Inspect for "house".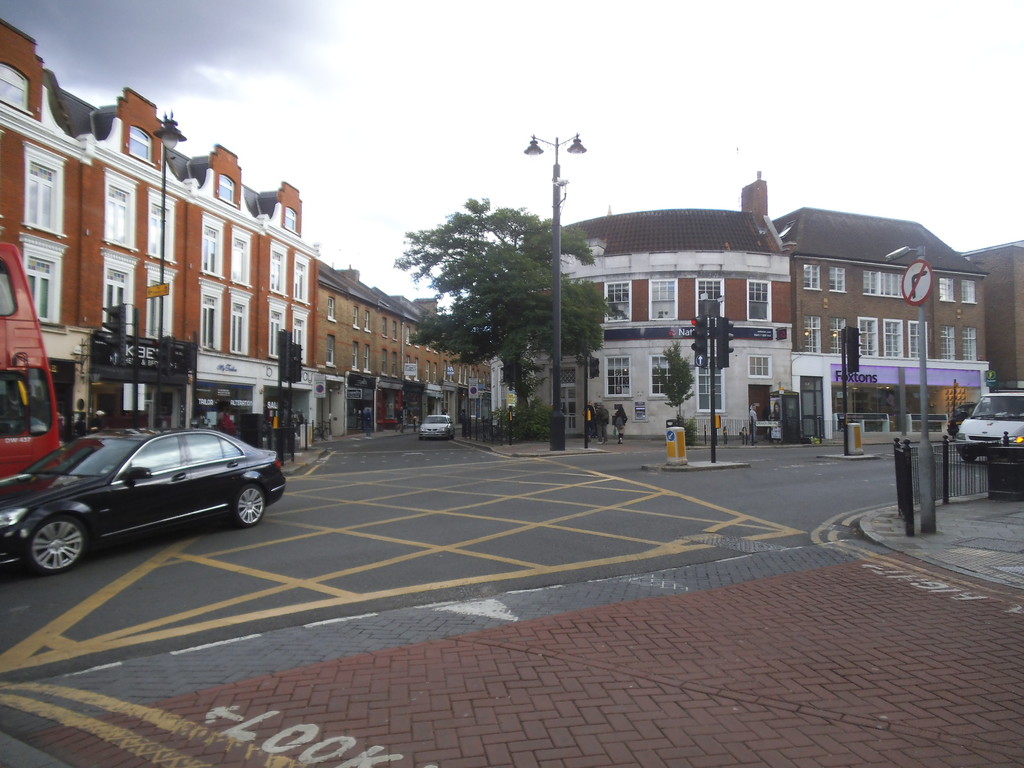
Inspection: x1=317, y1=277, x2=403, y2=417.
